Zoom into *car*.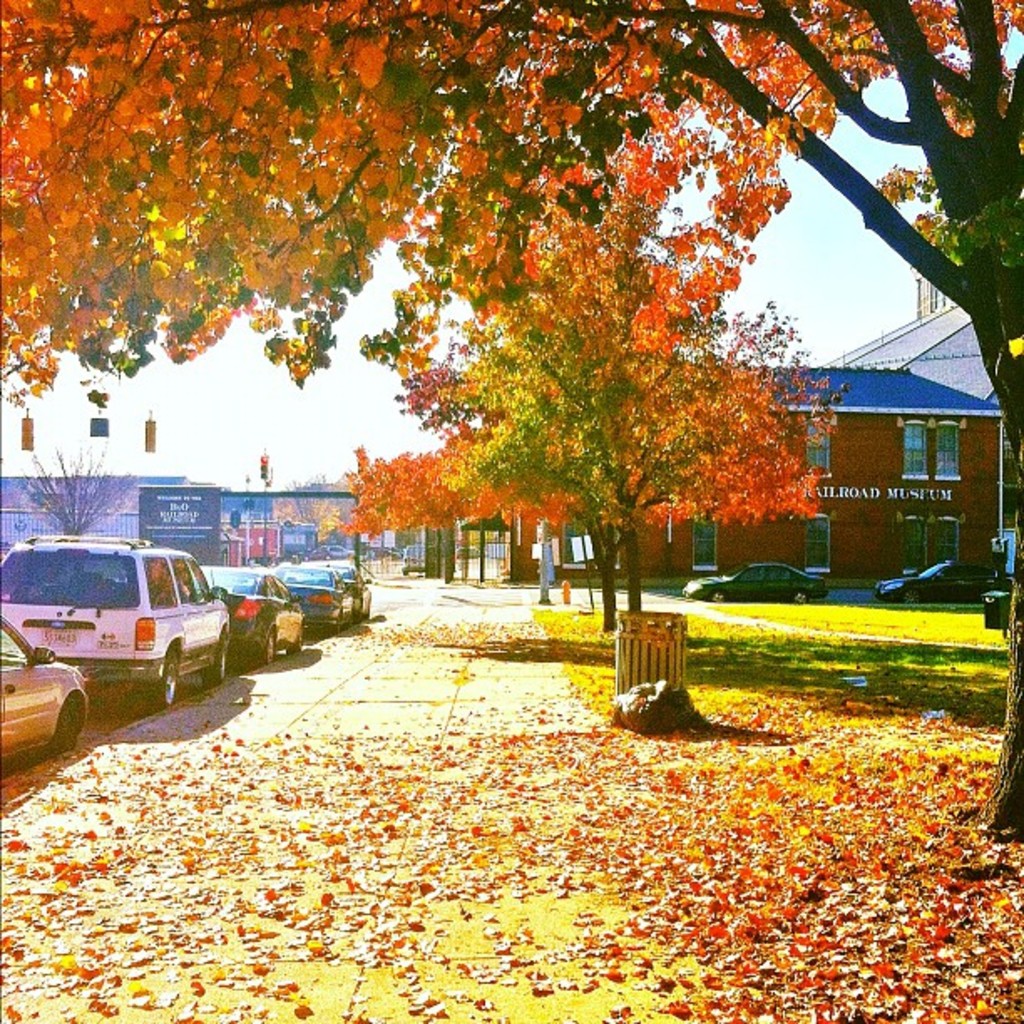
Zoom target: box(320, 566, 380, 632).
